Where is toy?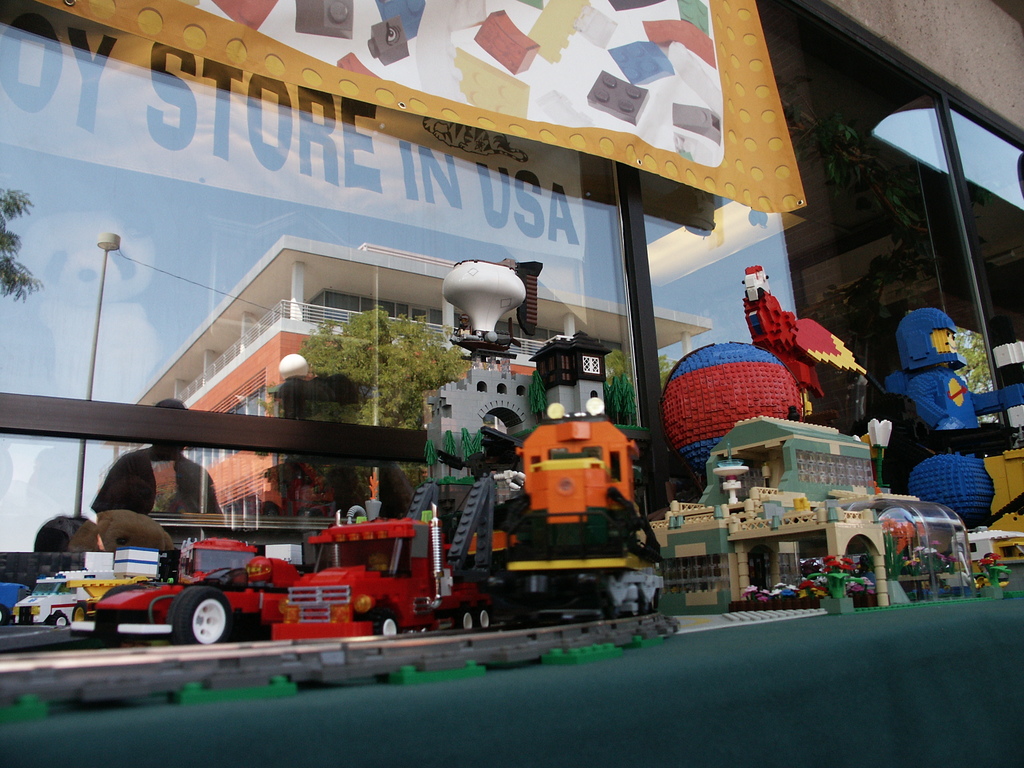
left=367, top=15, right=410, bottom=65.
